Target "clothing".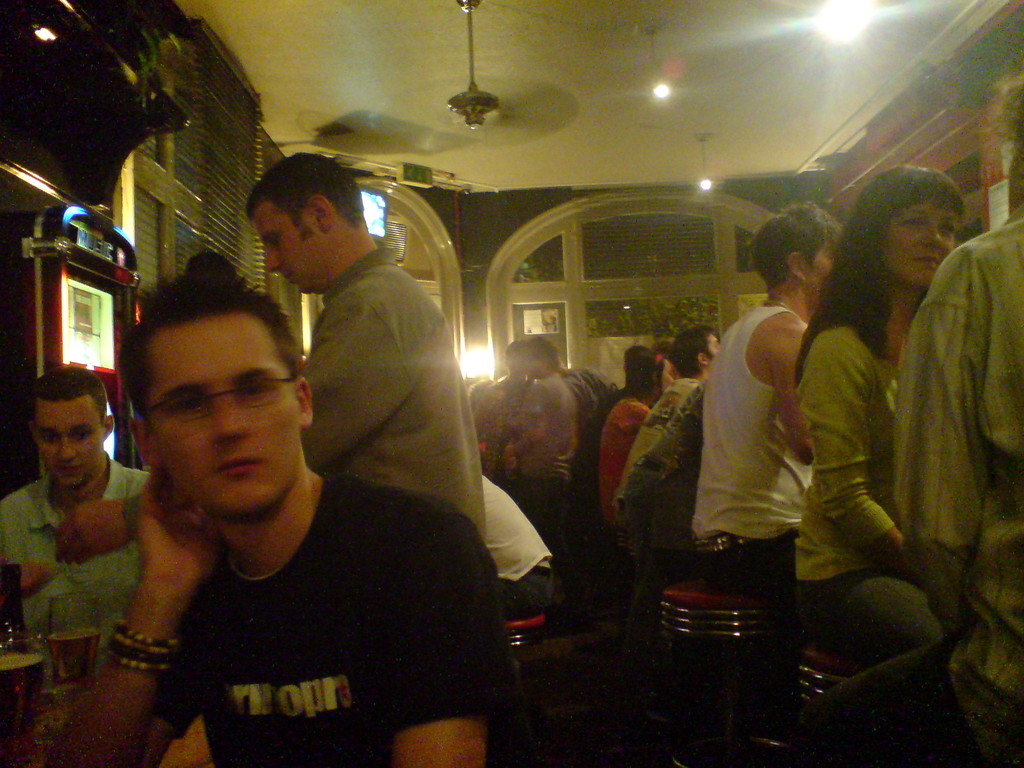
Target region: x1=574 y1=360 x2=626 y2=425.
